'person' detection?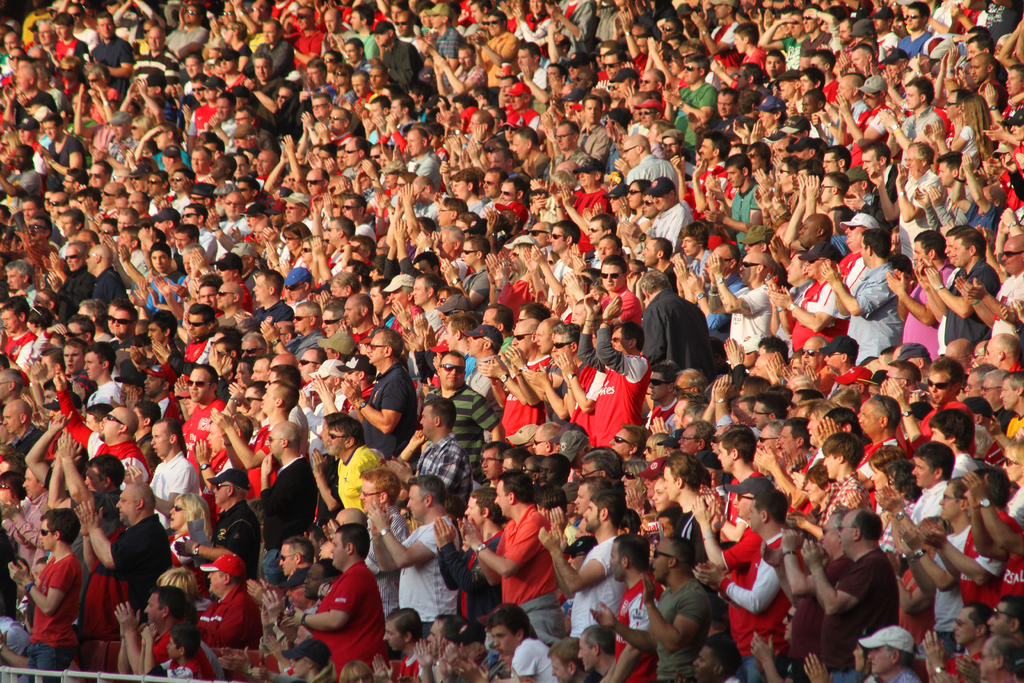
rect(301, 531, 372, 672)
